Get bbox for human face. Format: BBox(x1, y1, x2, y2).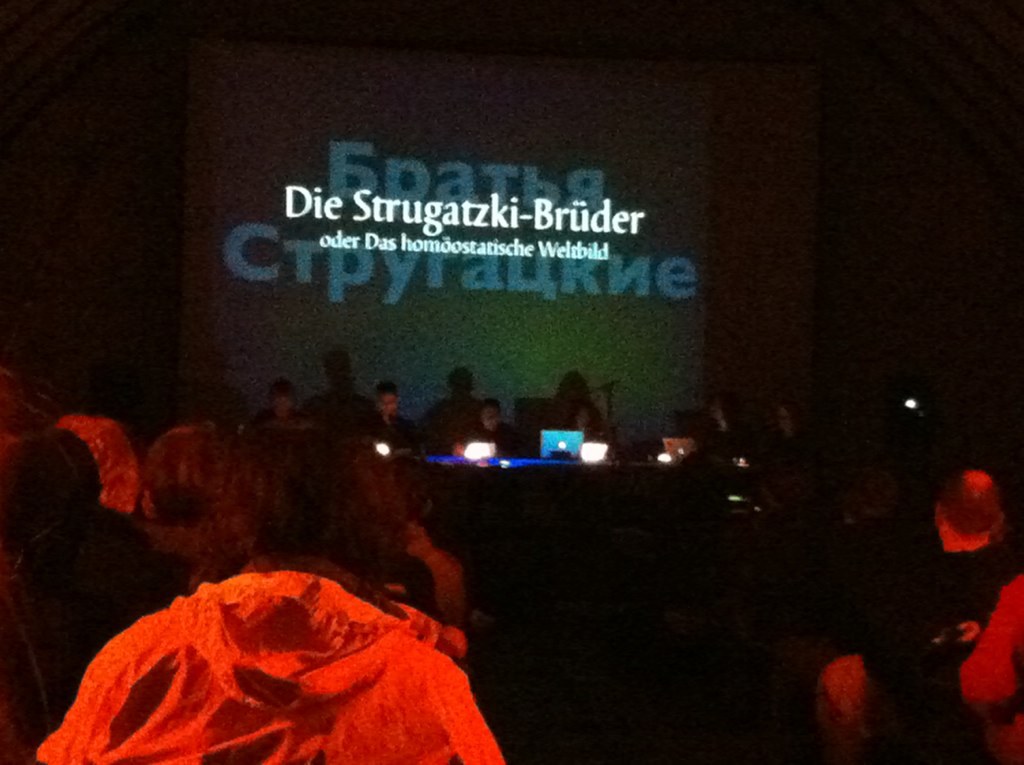
BBox(378, 393, 398, 417).
